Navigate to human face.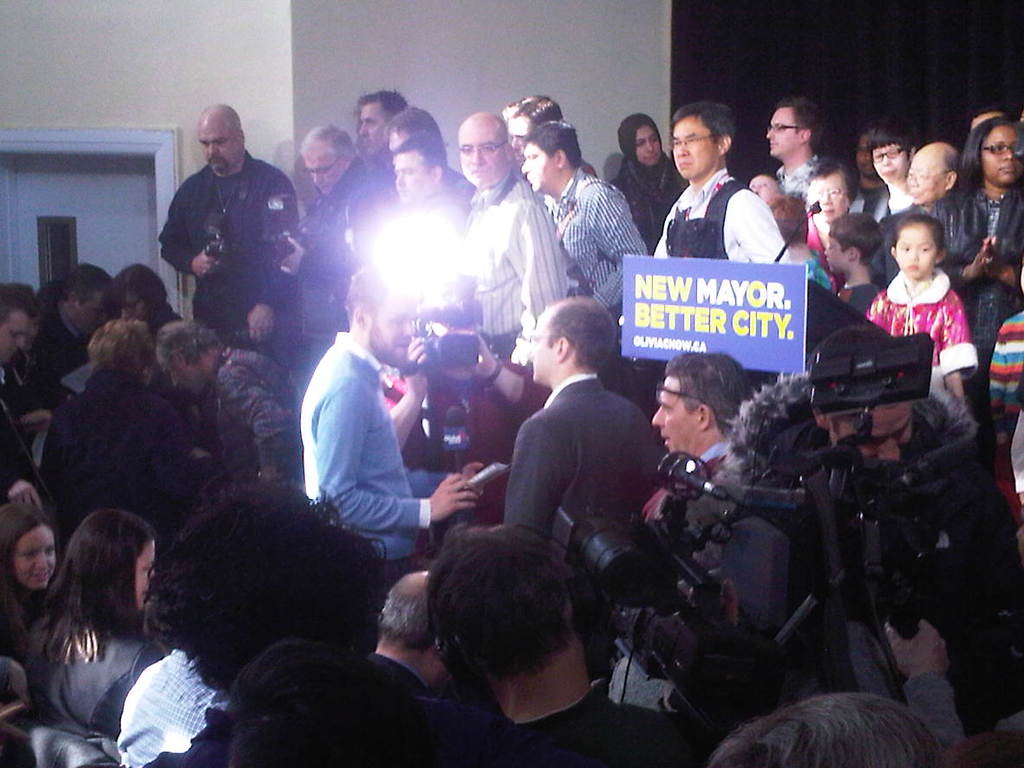
Navigation target: (368, 277, 419, 360).
